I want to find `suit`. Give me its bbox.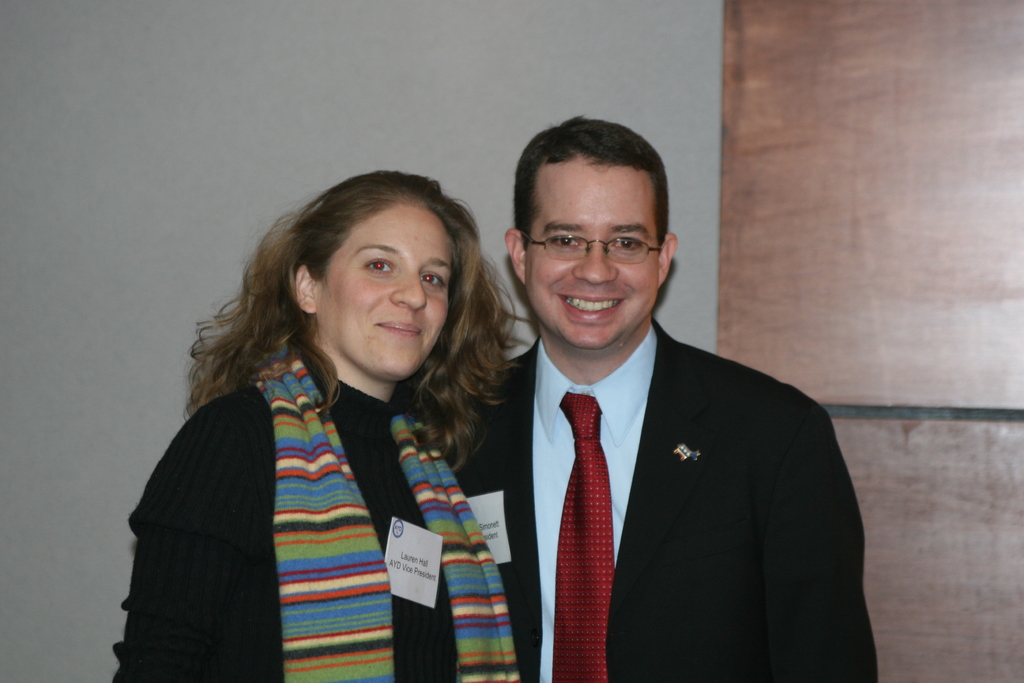
[x1=474, y1=236, x2=857, y2=670].
